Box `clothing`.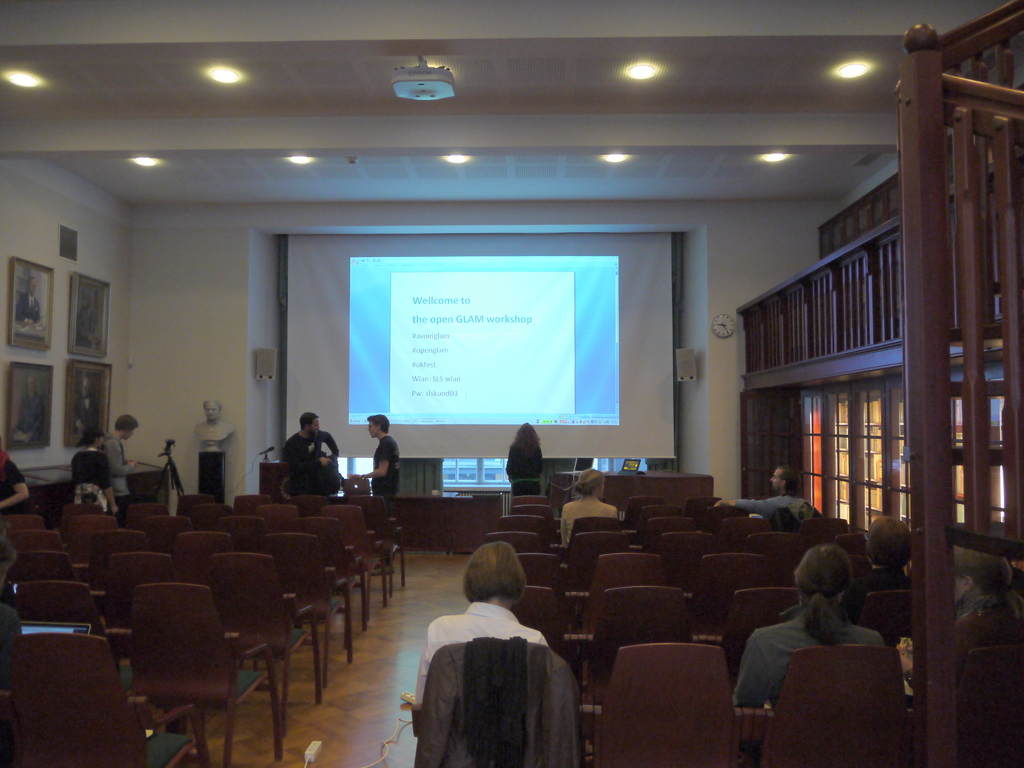
bbox=(559, 495, 615, 545).
